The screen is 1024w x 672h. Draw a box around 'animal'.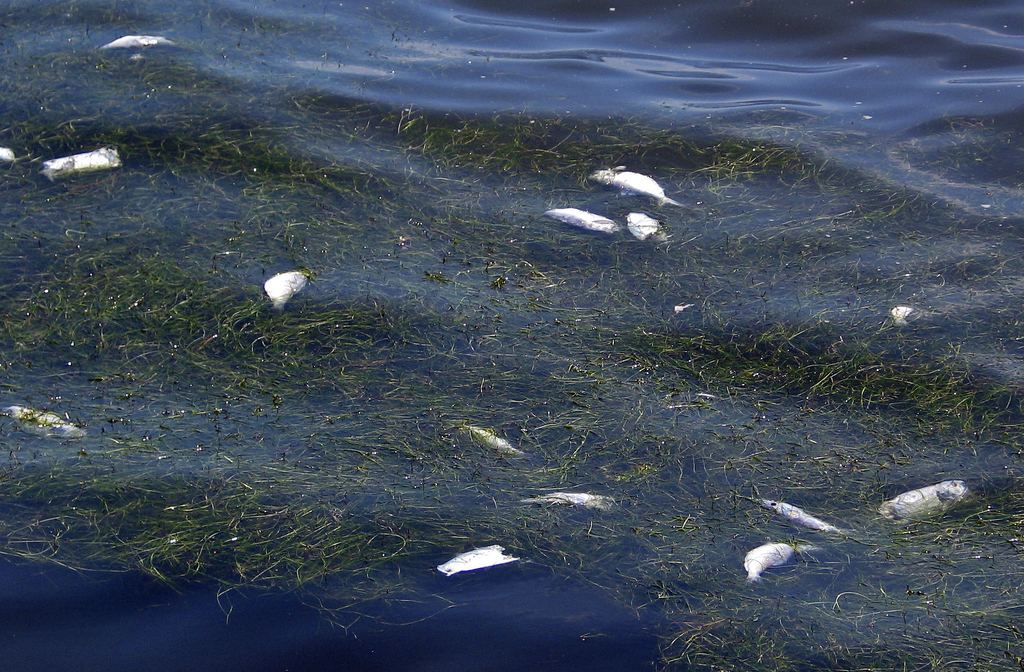
l=99, t=36, r=170, b=52.
